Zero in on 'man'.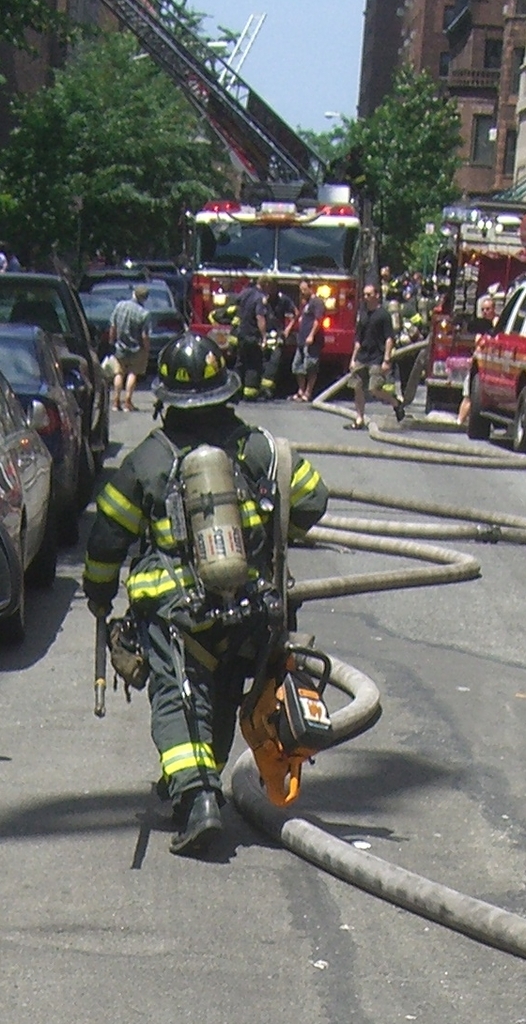
Zeroed in: rect(103, 283, 152, 417).
